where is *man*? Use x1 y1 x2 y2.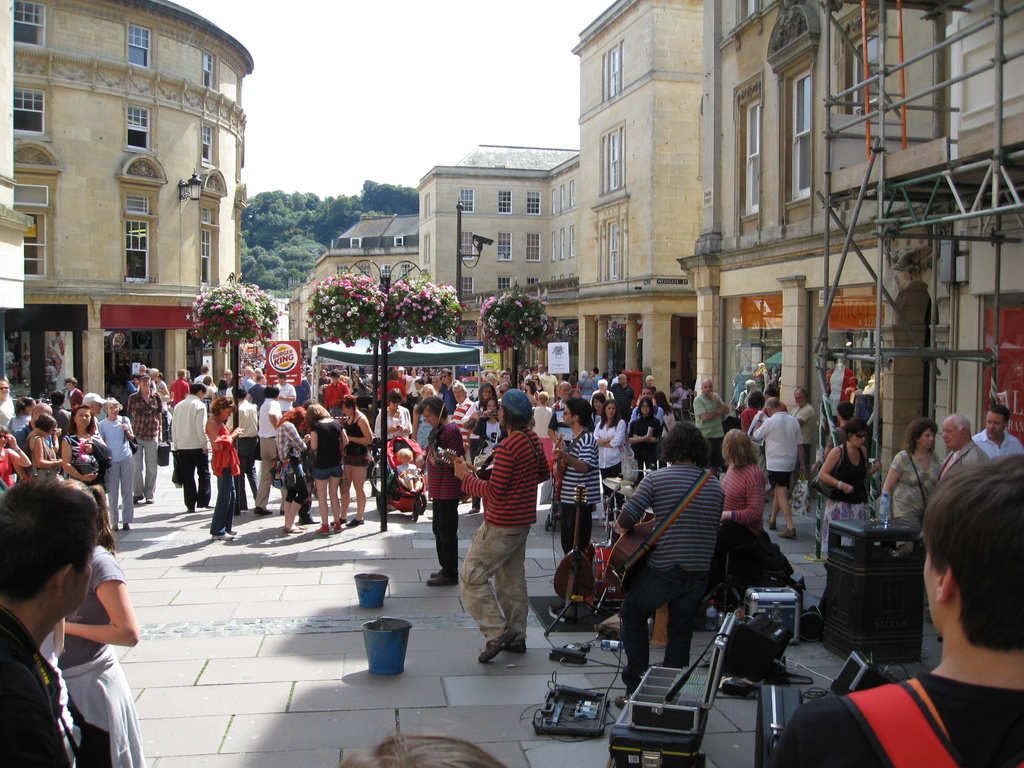
412 376 424 392.
